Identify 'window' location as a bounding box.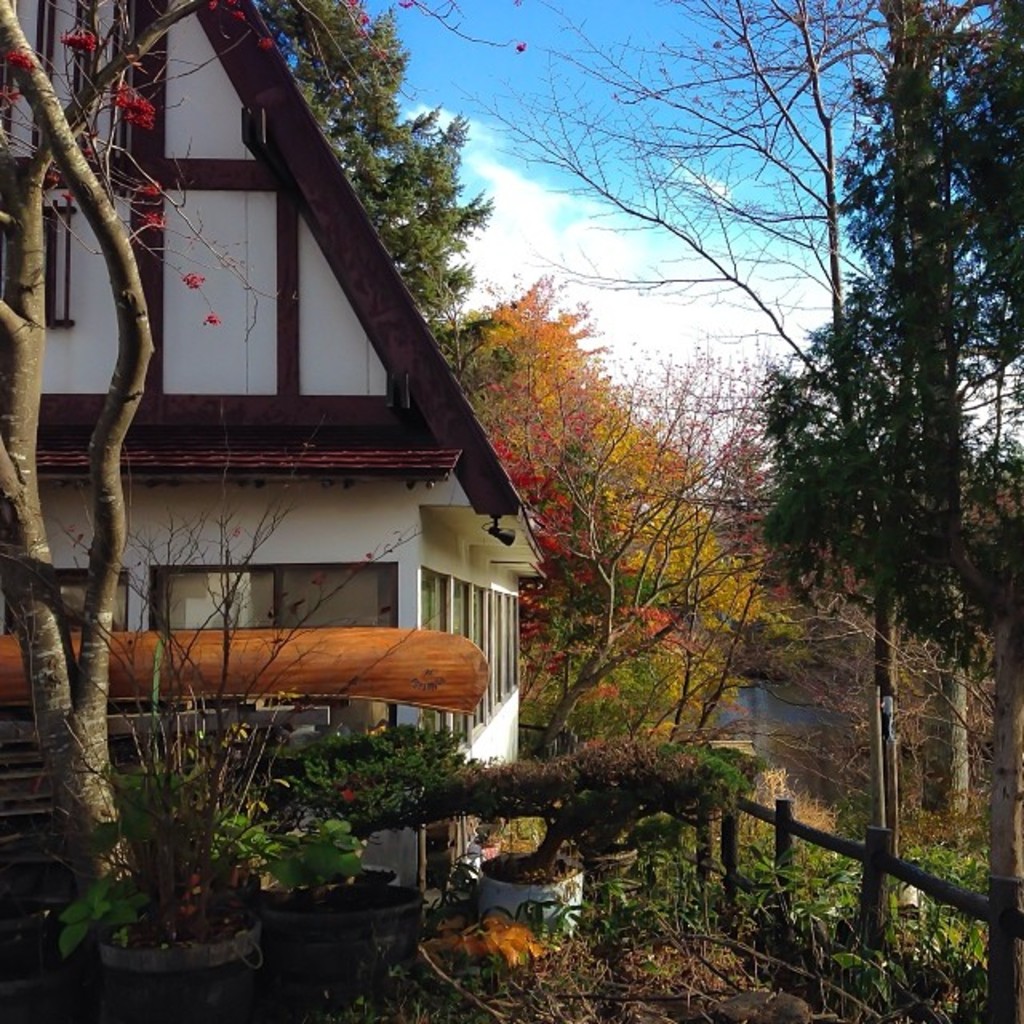
Rect(421, 570, 520, 752).
